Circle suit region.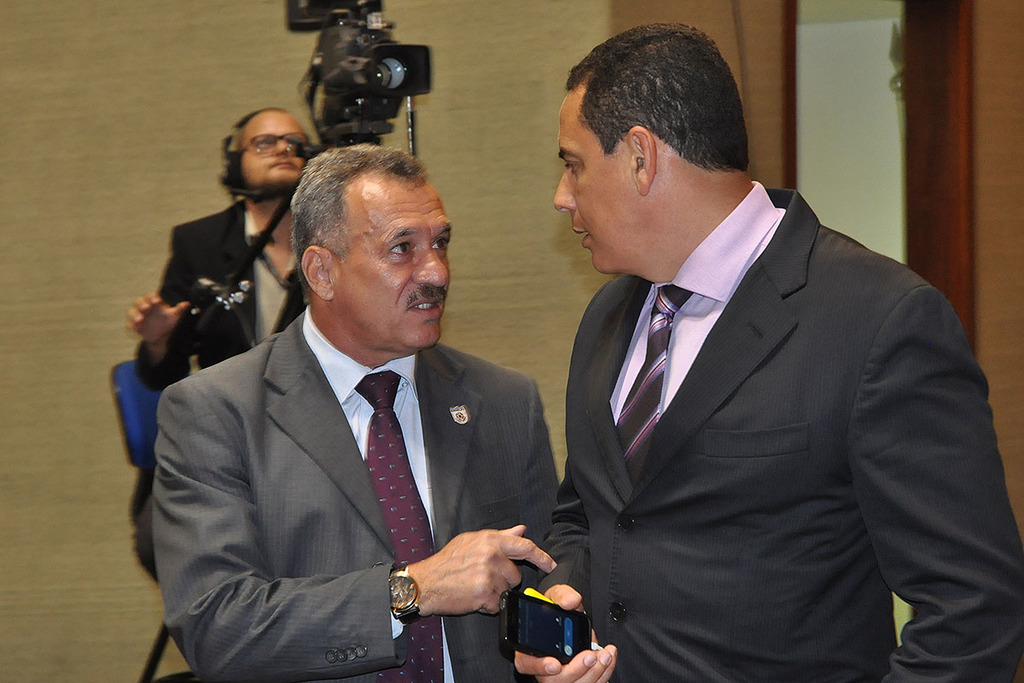
Region: <bbox>156, 311, 558, 682</bbox>.
